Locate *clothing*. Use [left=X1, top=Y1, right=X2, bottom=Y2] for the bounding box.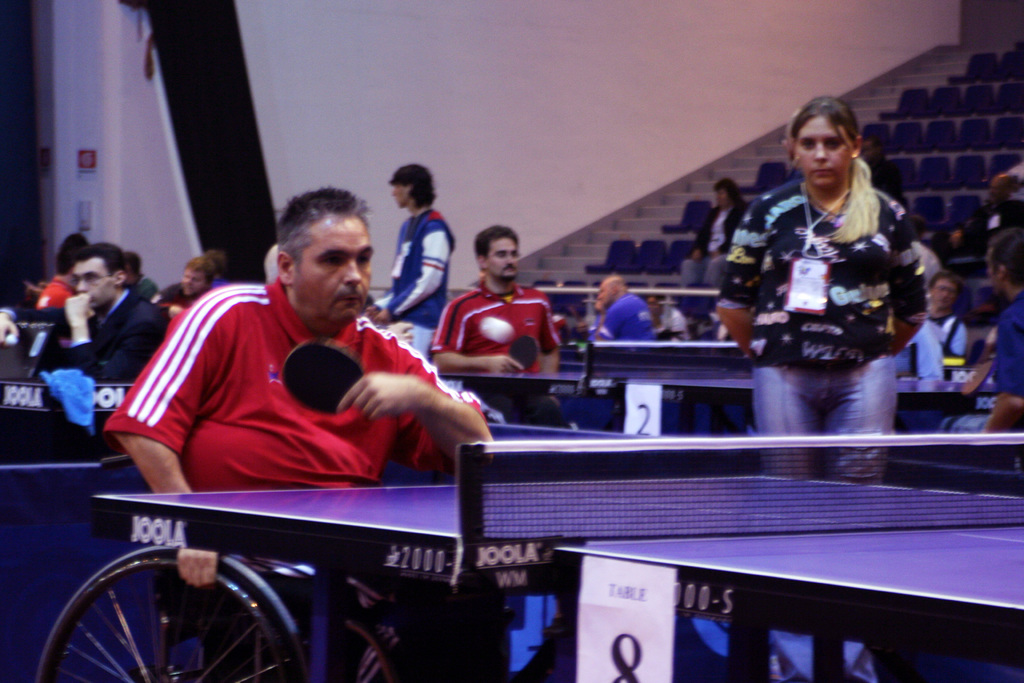
[left=935, top=313, right=966, bottom=352].
